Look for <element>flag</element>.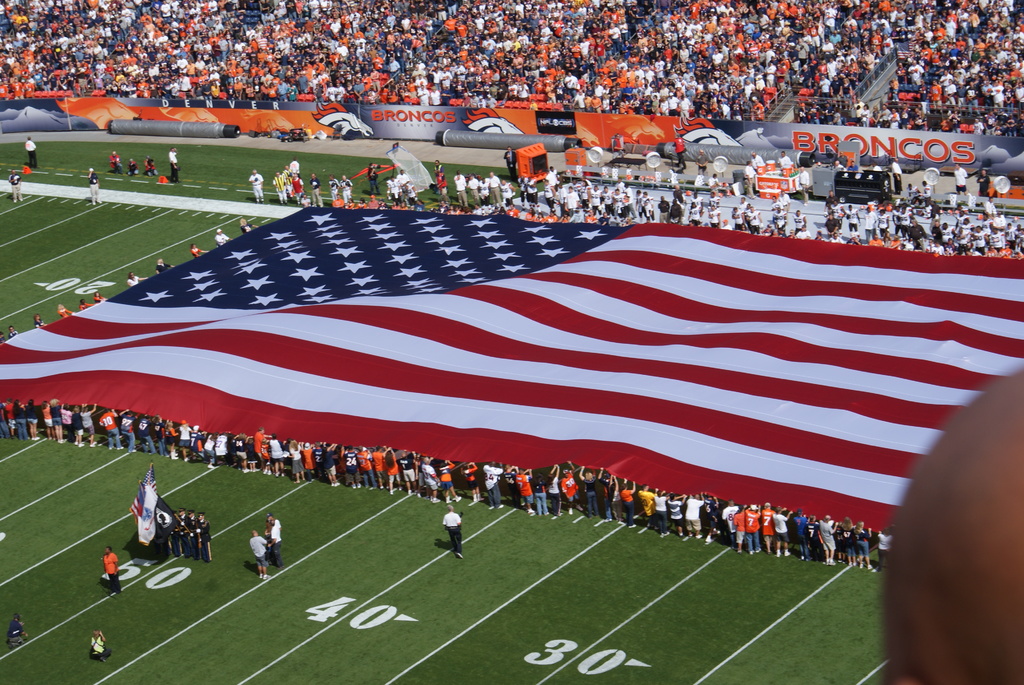
Found: {"left": 71, "top": 157, "right": 995, "bottom": 562}.
